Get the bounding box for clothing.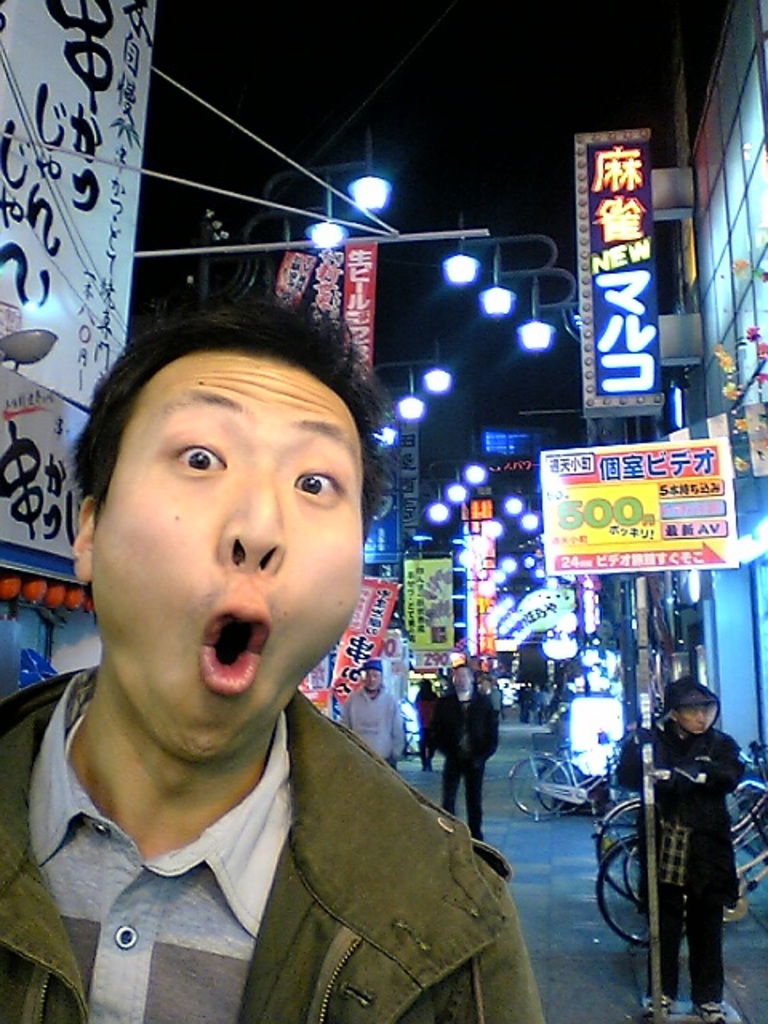
box(18, 638, 563, 1019).
